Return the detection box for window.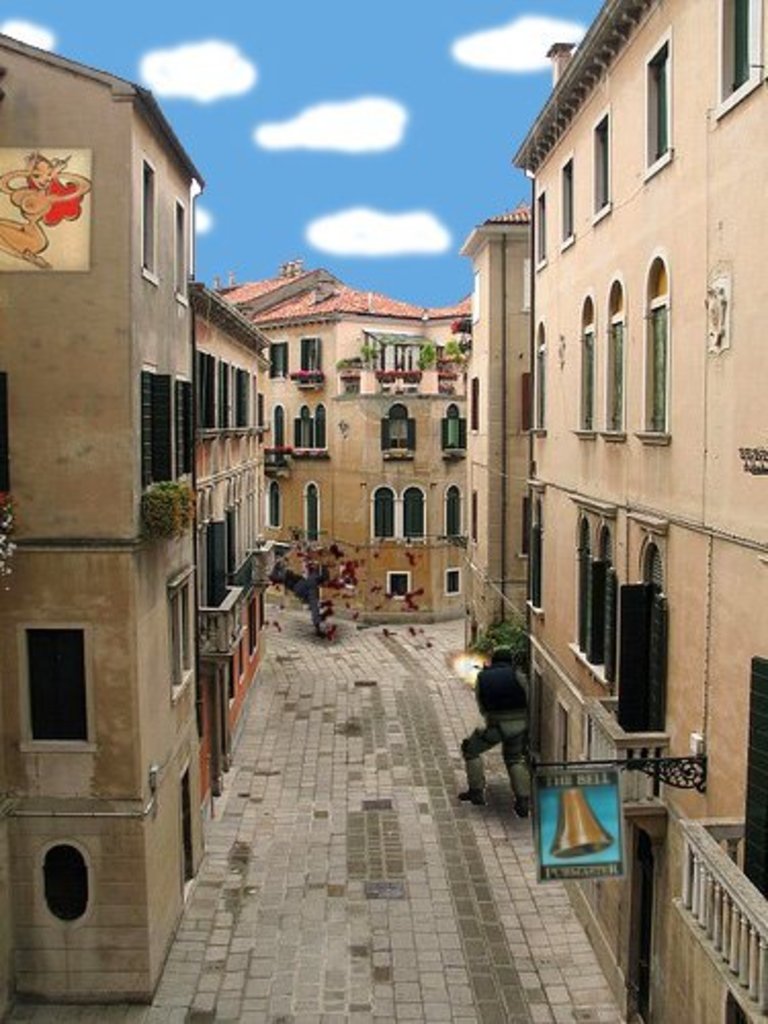
pyautogui.locateOnScreen(27, 627, 84, 743).
